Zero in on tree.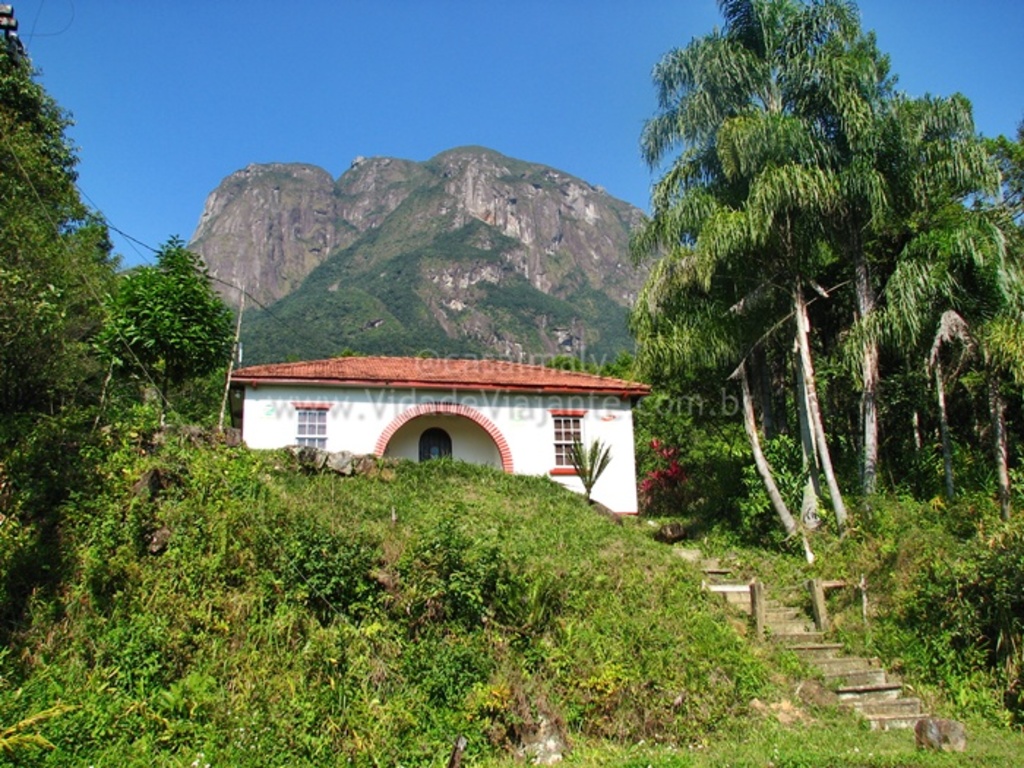
Zeroed in: {"left": 92, "top": 243, "right": 236, "bottom": 462}.
